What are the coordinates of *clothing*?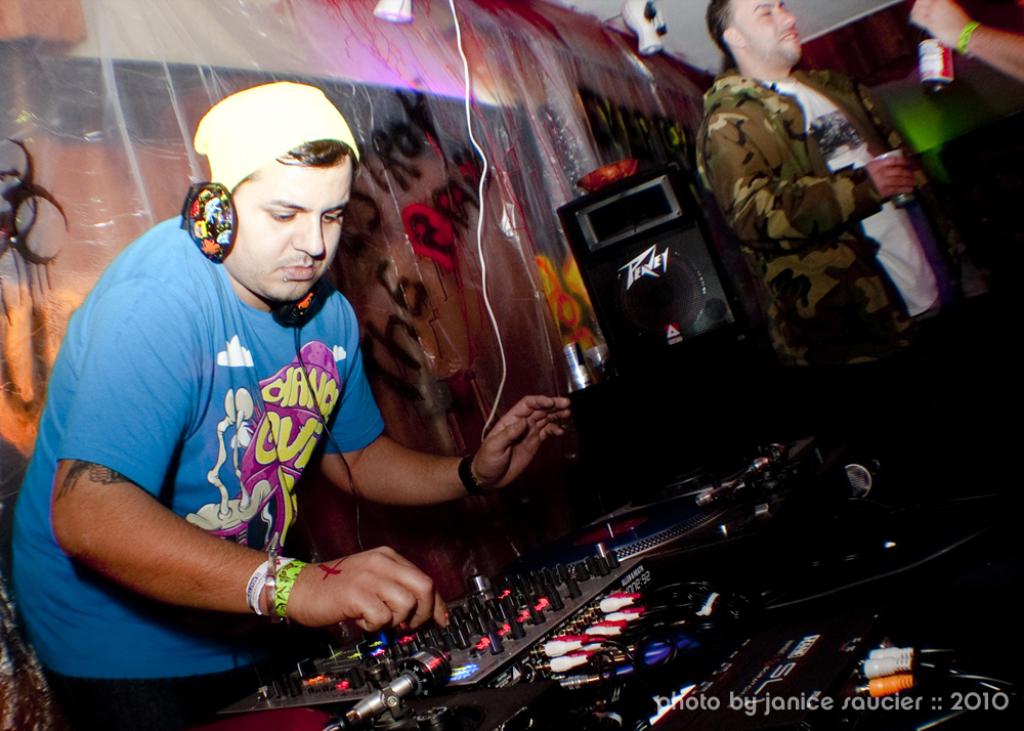
685,73,941,389.
